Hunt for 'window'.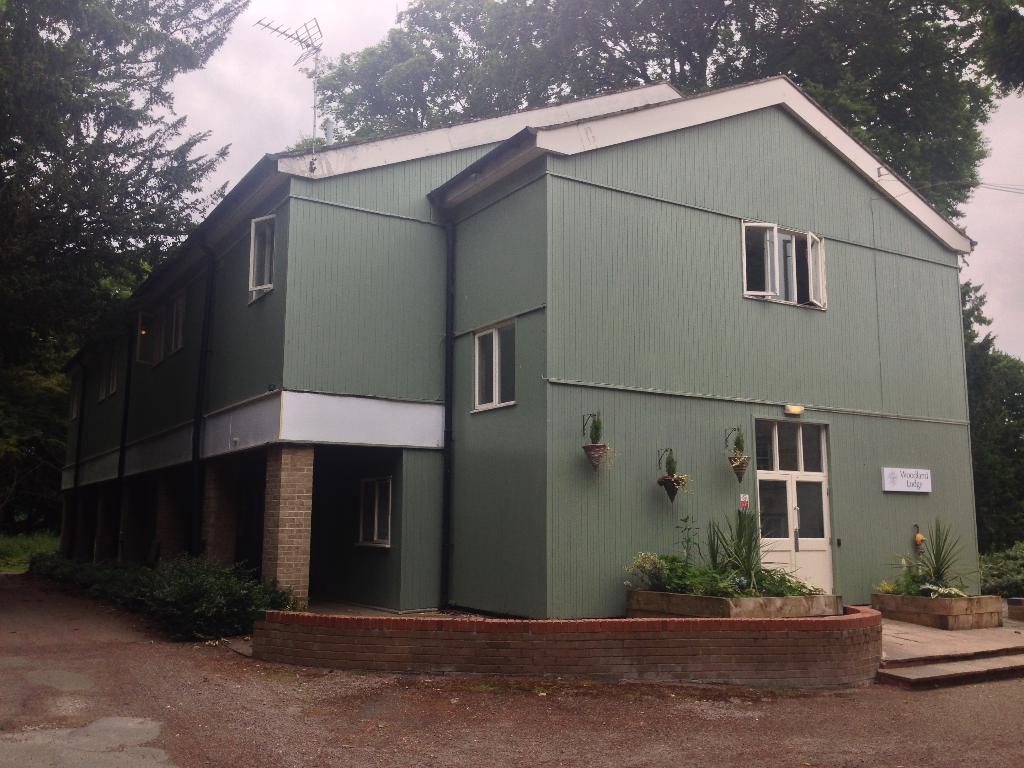
Hunted down at (x1=172, y1=292, x2=191, y2=359).
